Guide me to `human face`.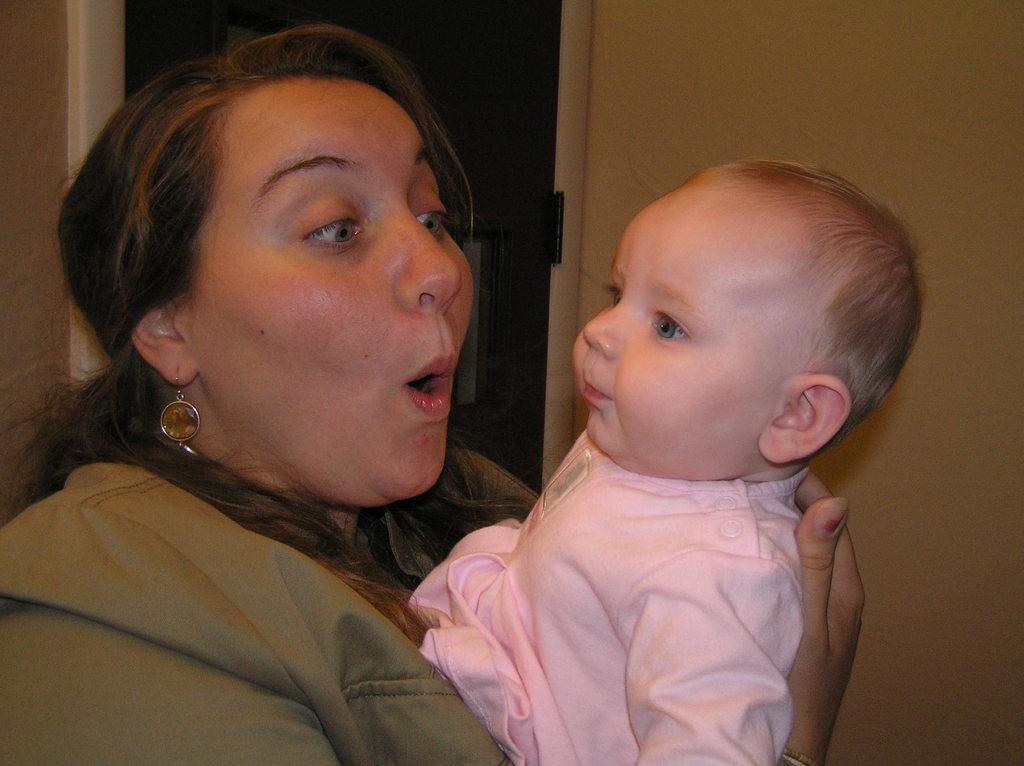
Guidance: select_region(572, 180, 777, 467).
